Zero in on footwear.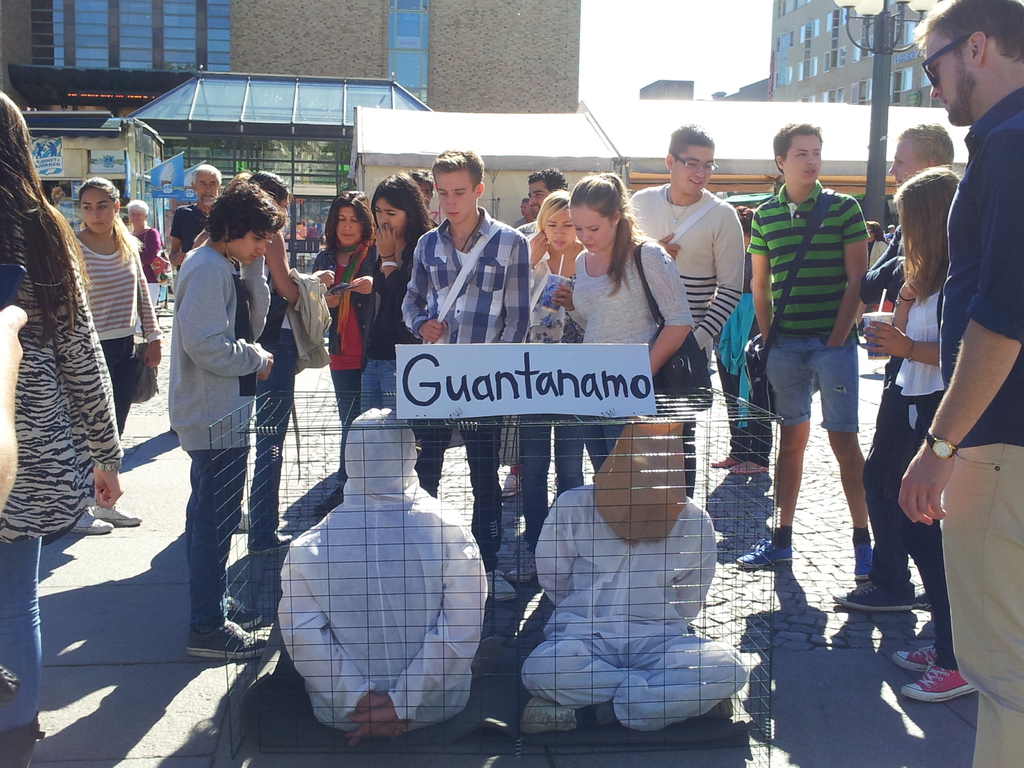
Zeroed in: bbox(897, 641, 952, 675).
